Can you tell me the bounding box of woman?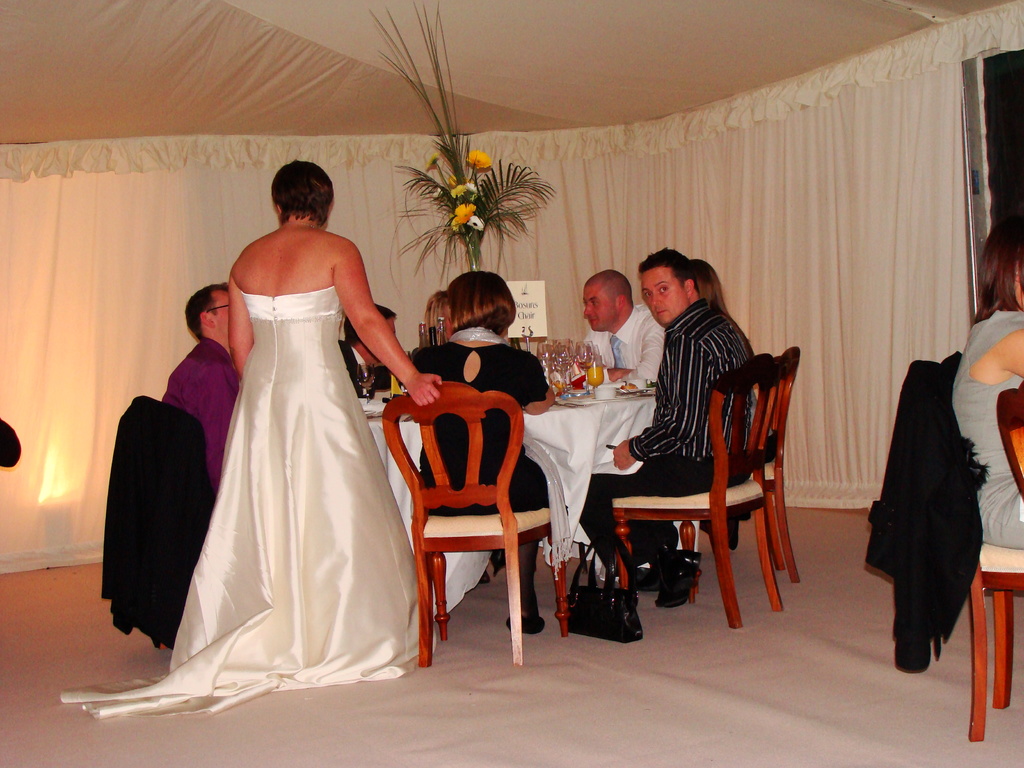
<bbox>45, 151, 440, 729</bbox>.
